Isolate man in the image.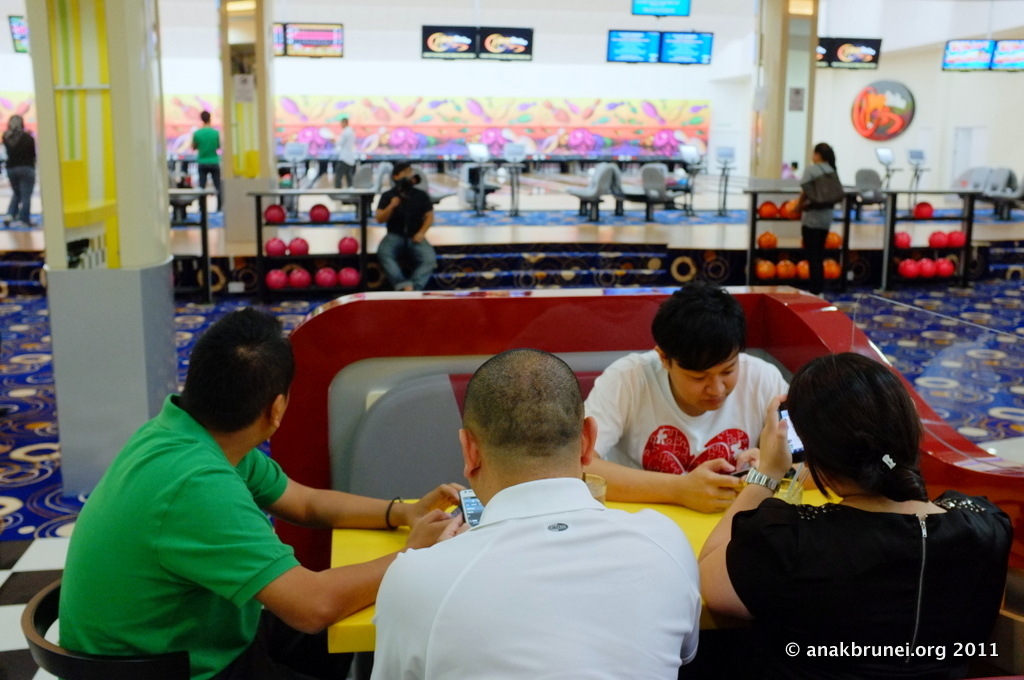
Isolated region: 183/109/224/214.
